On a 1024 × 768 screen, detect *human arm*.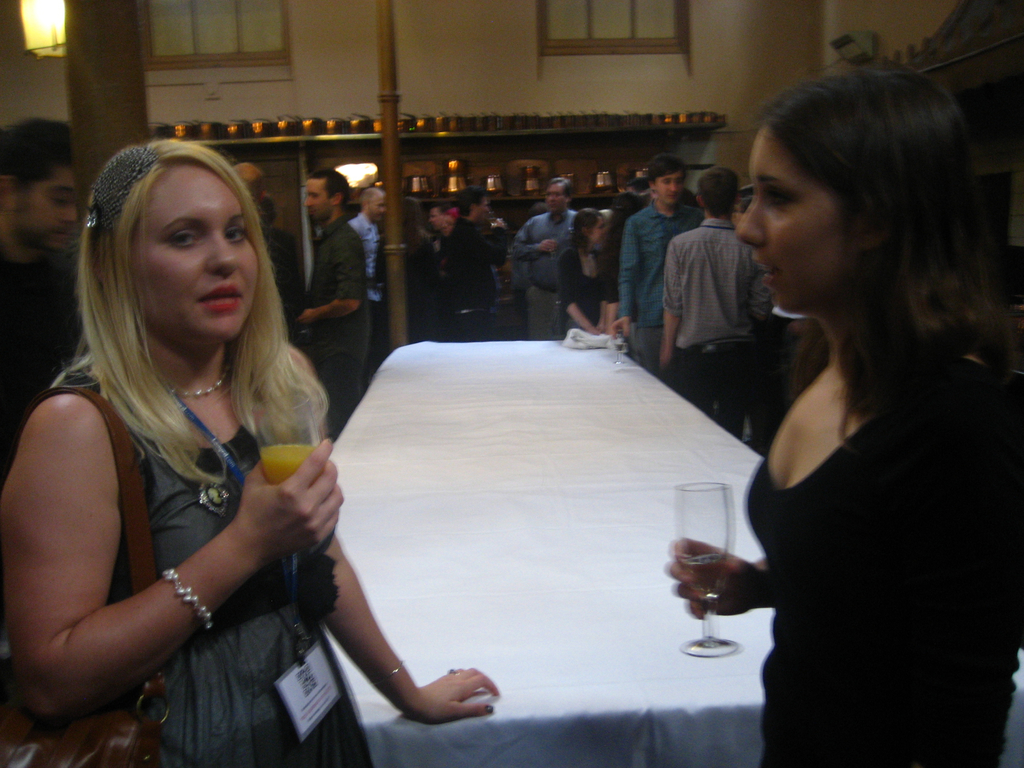
box=[596, 249, 610, 339].
